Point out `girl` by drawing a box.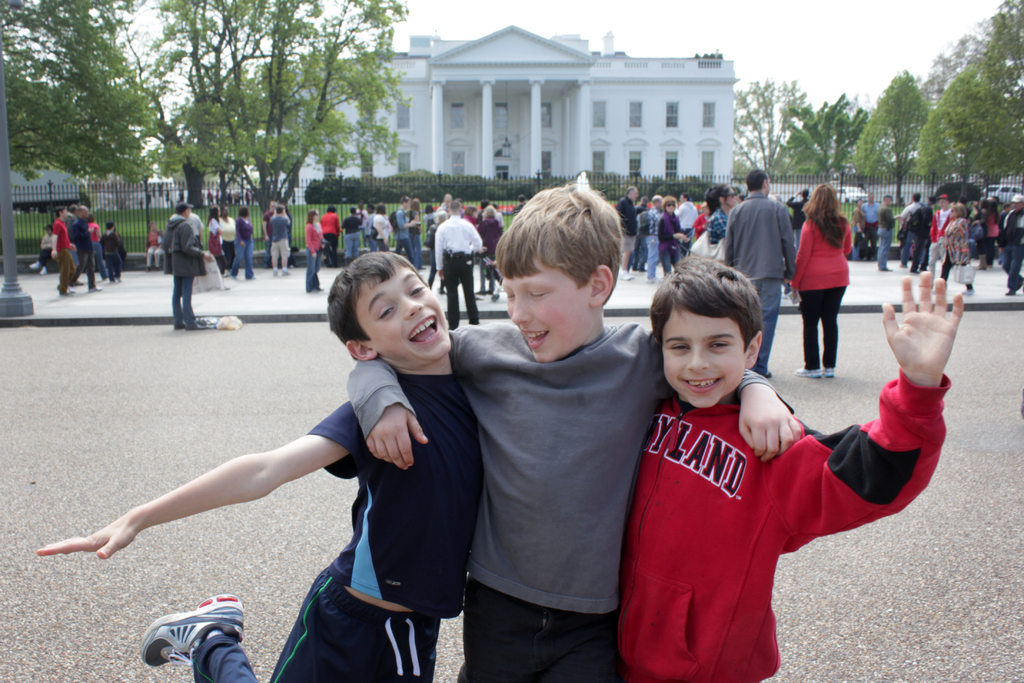
x1=691, y1=181, x2=742, y2=261.
